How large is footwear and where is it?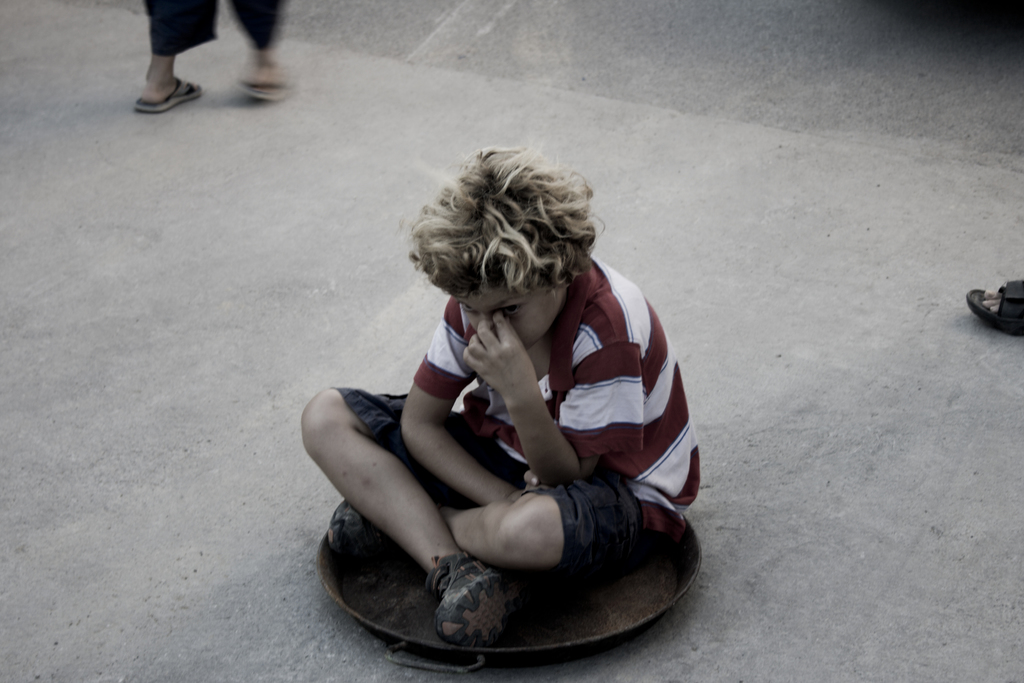
Bounding box: region(132, 74, 203, 115).
